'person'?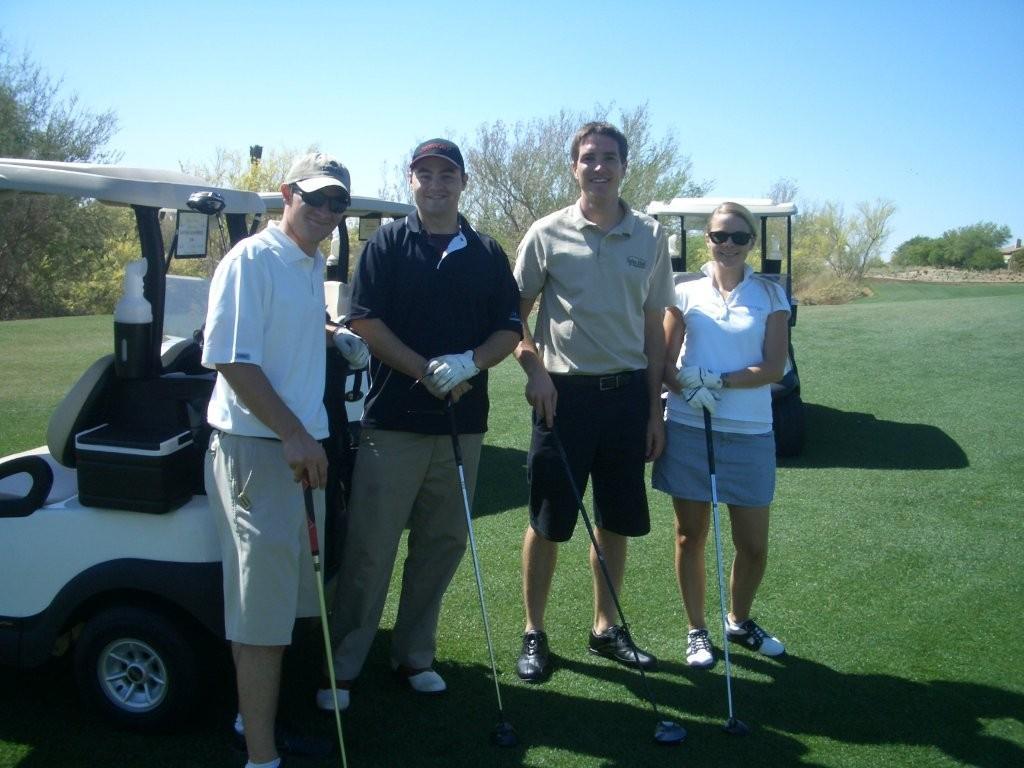
653:206:790:679
